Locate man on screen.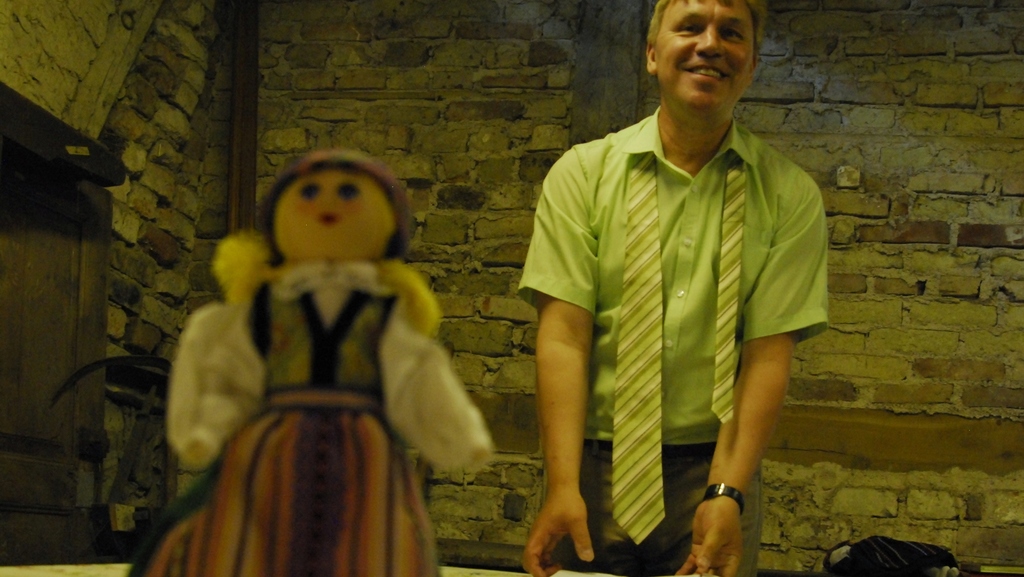
On screen at l=497, t=0, r=828, b=571.
